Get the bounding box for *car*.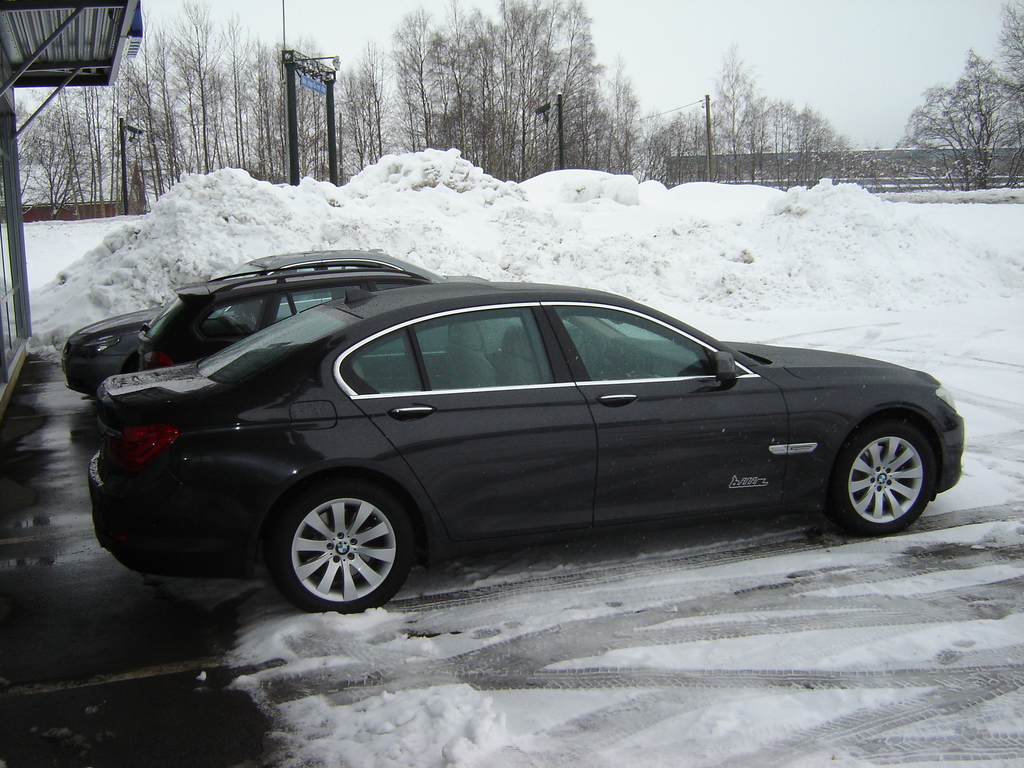
86:276:963:614.
